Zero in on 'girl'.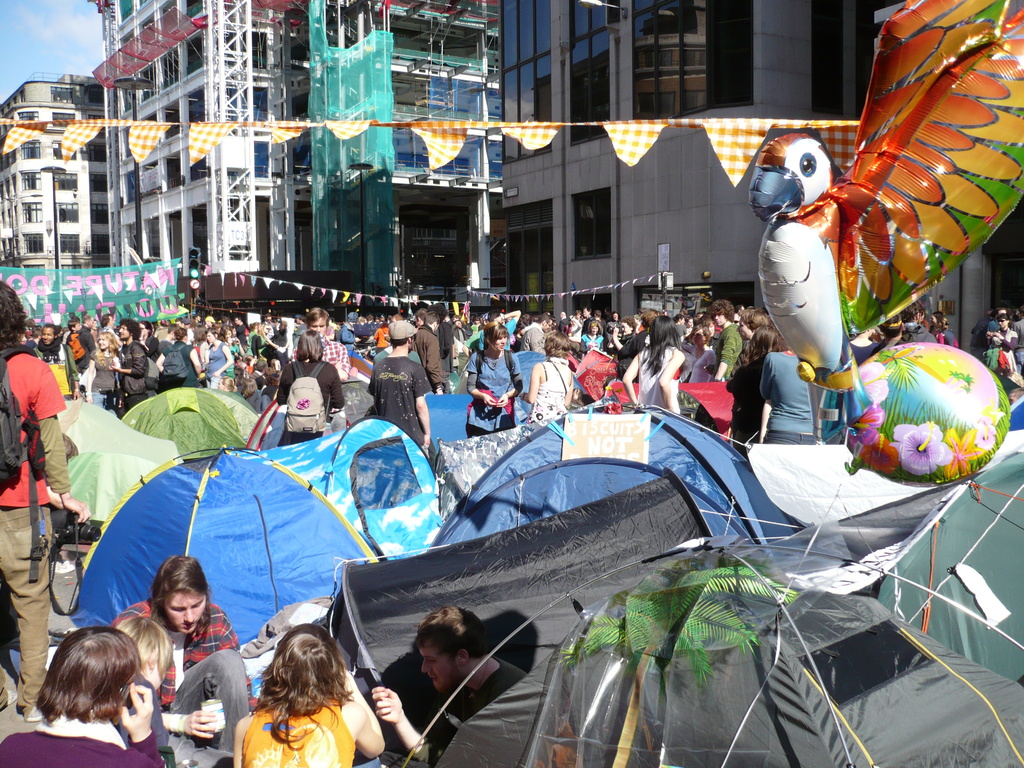
Zeroed in: x1=90 y1=331 x2=124 y2=408.
